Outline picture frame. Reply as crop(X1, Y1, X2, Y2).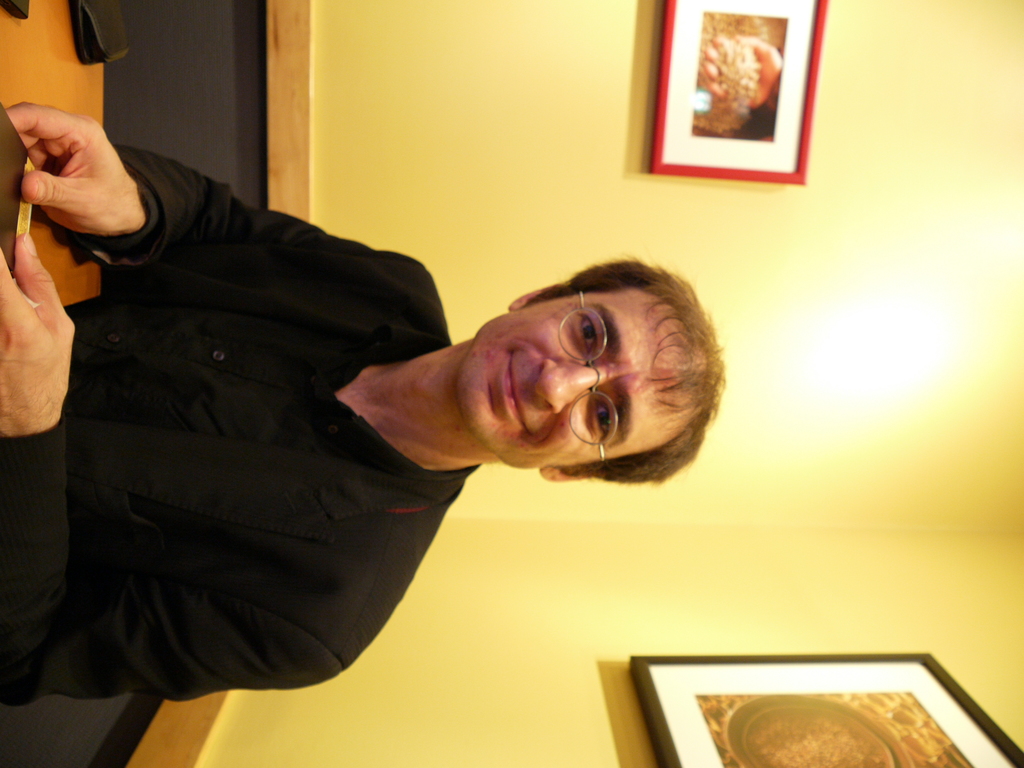
crop(598, 650, 1010, 767).
